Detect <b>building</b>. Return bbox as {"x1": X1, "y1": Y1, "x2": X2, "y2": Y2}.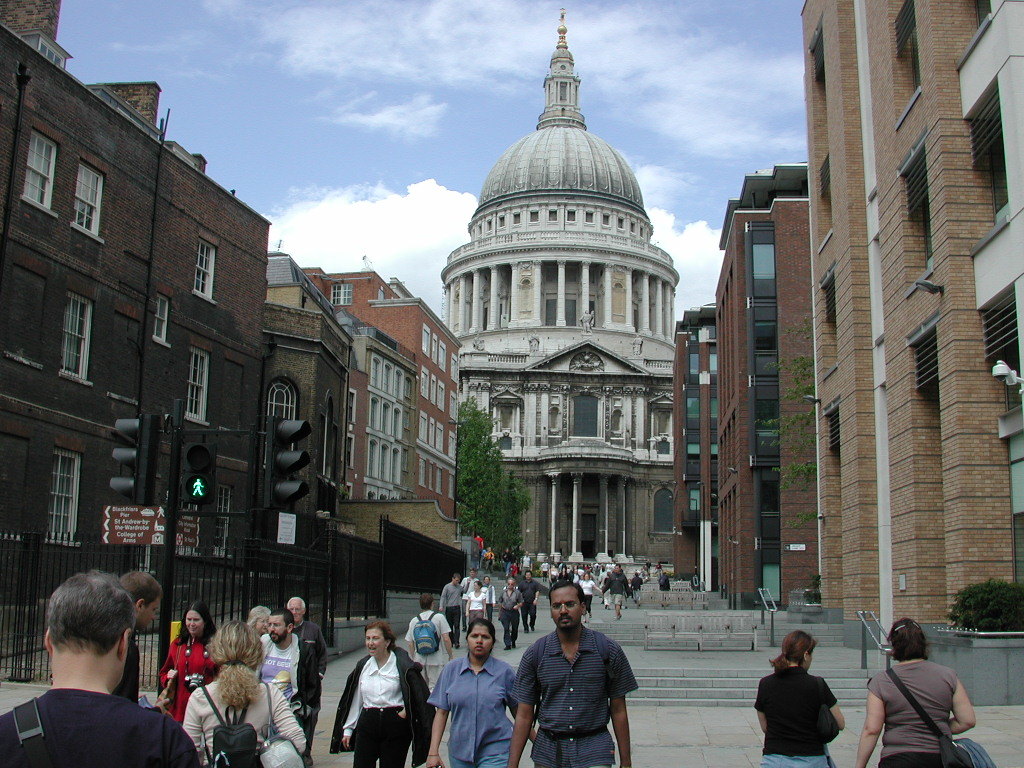
{"x1": 666, "y1": 0, "x2": 1023, "y2": 685}.
